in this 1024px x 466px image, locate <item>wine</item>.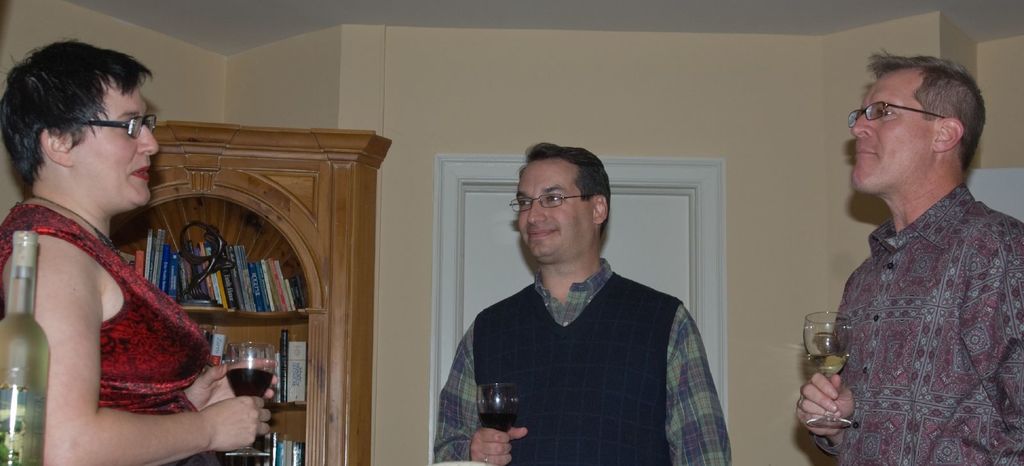
Bounding box: BBox(228, 367, 273, 398).
